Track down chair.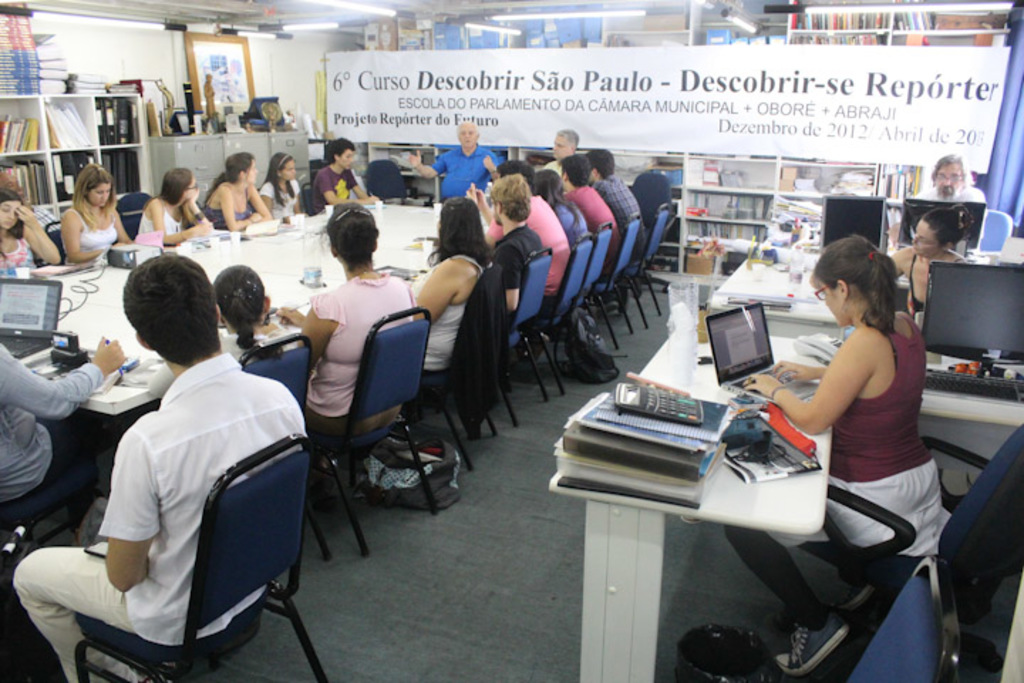
Tracked to Rect(533, 239, 590, 383).
